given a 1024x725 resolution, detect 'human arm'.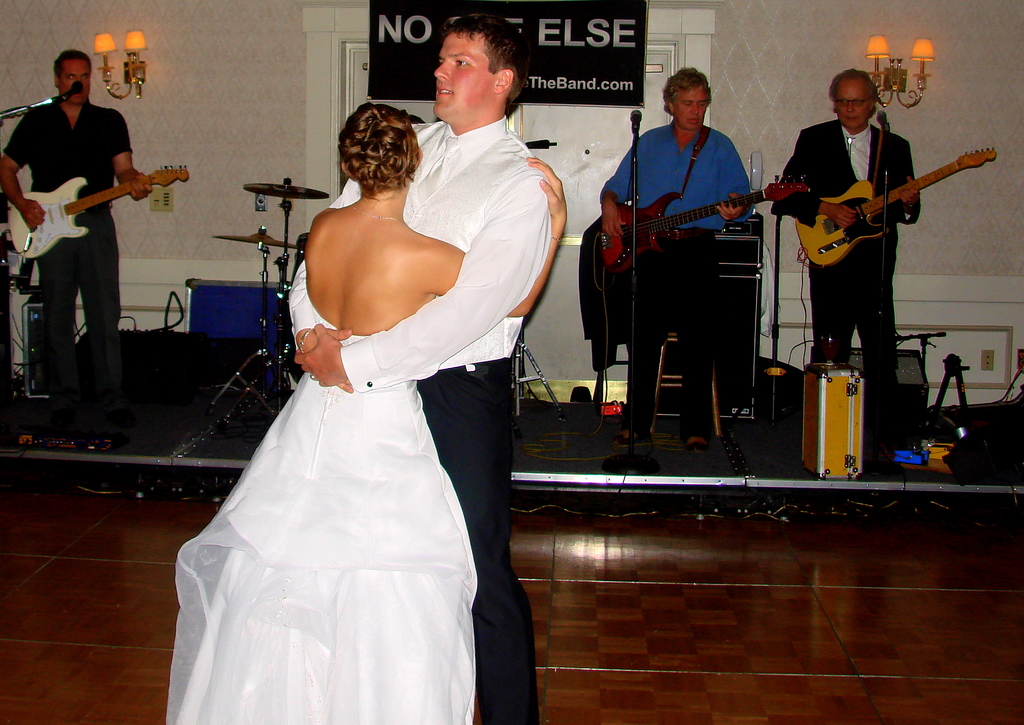
{"x1": 280, "y1": 257, "x2": 347, "y2": 397}.
